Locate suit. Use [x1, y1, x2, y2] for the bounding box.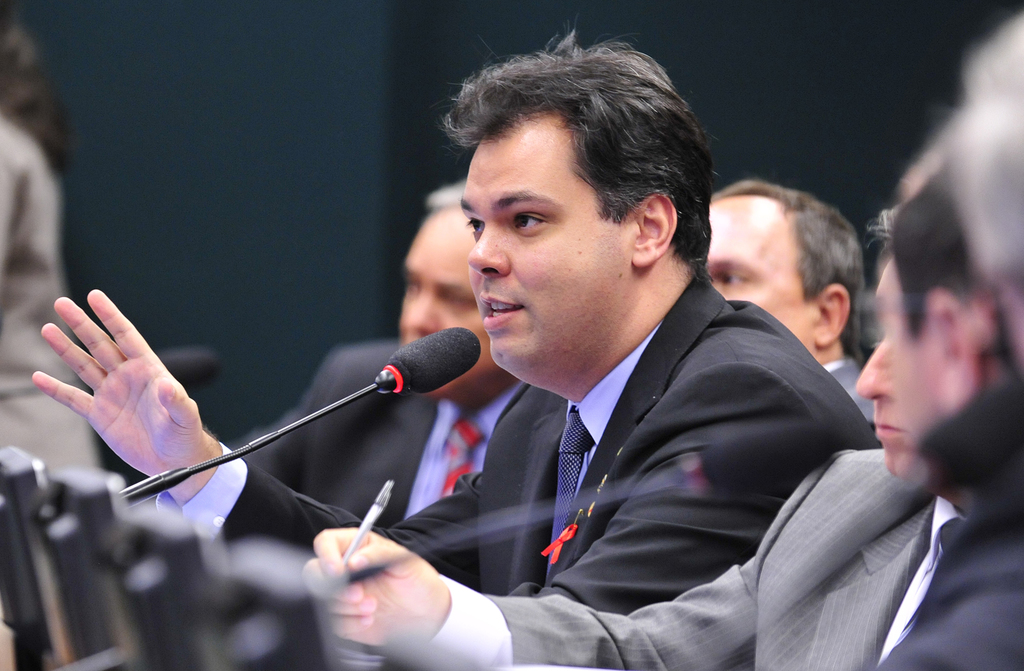
[404, 448, 972, 670].
